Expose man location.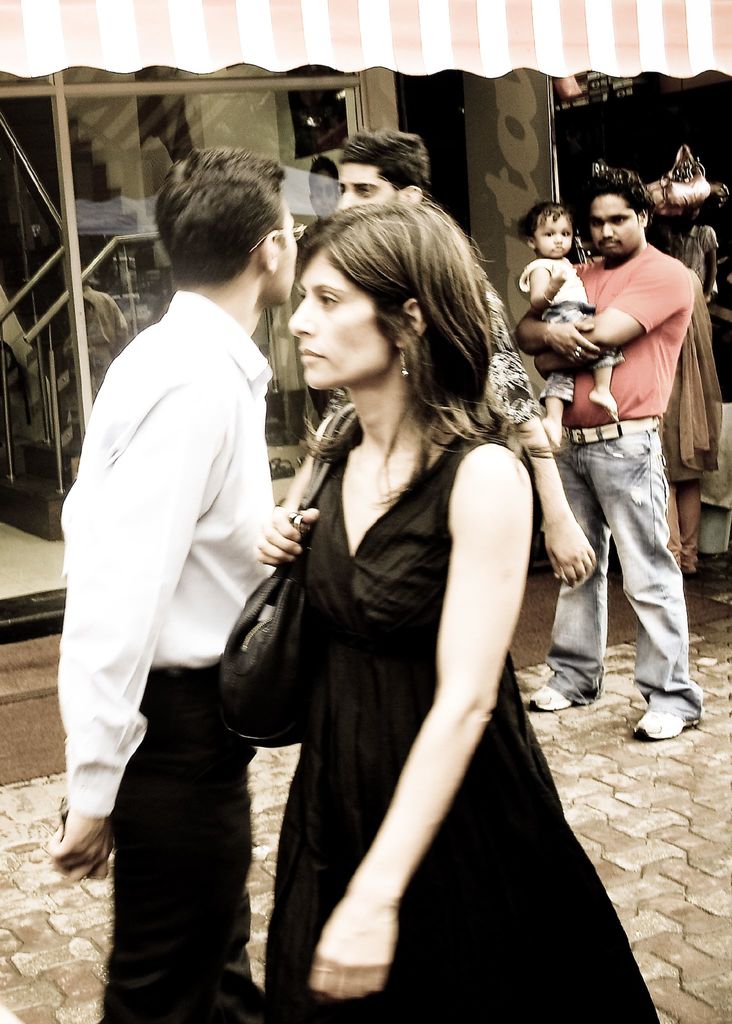
Exposed at [335,129,594,586].
